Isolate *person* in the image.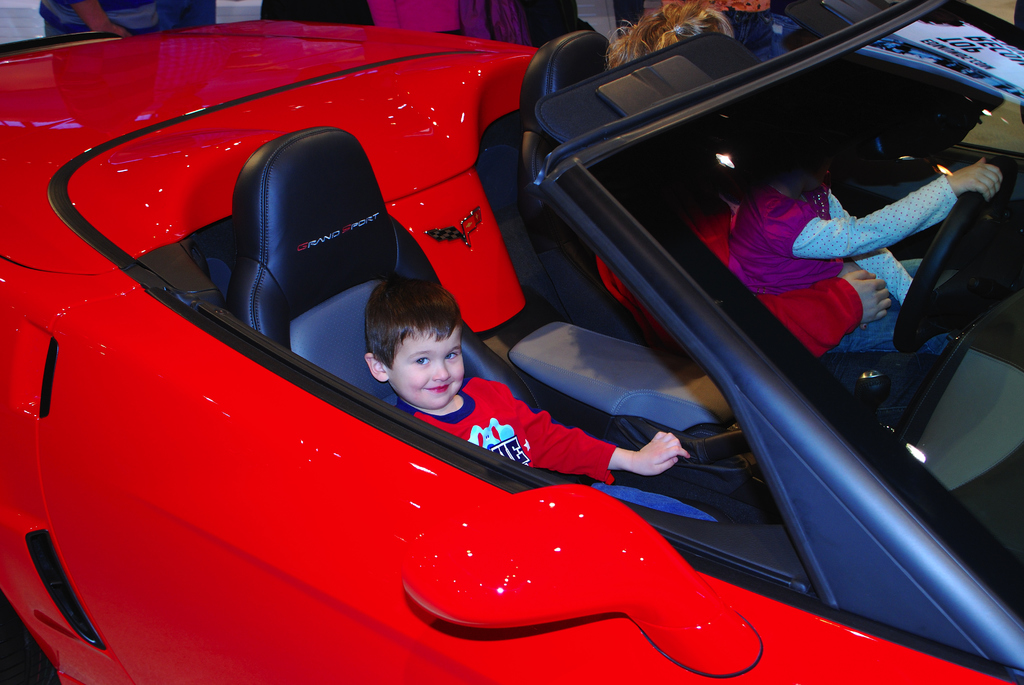
Isolated region: [362, 264, 719, 526].
